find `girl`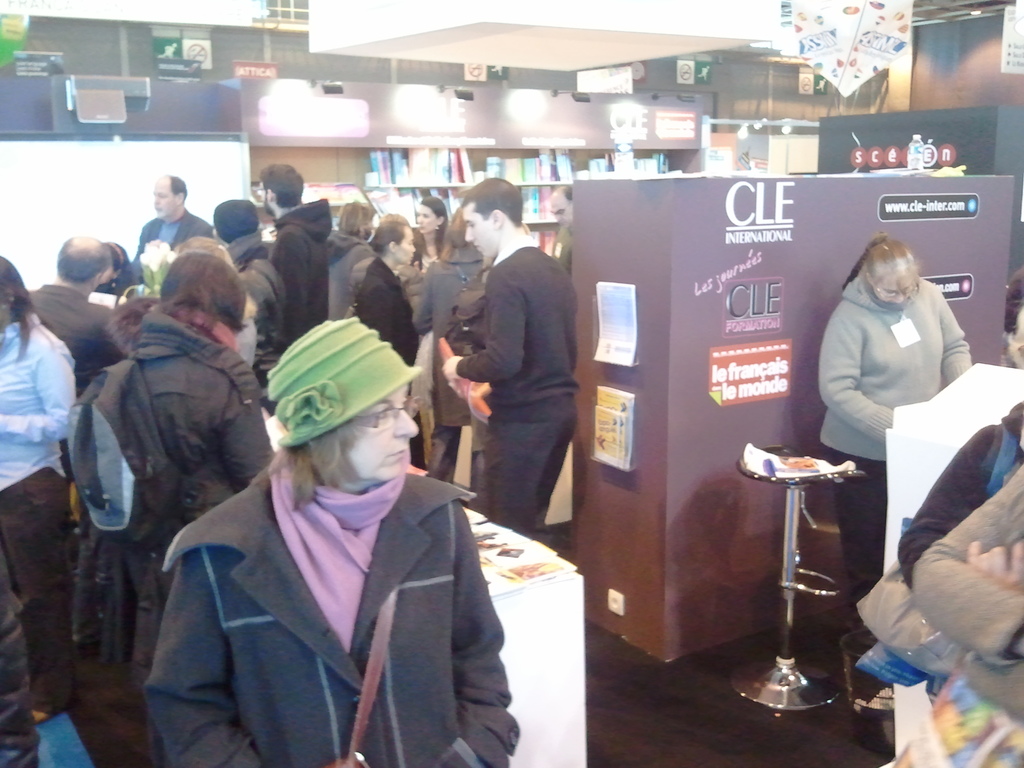
bbox=[94, 241, 135, 297]
